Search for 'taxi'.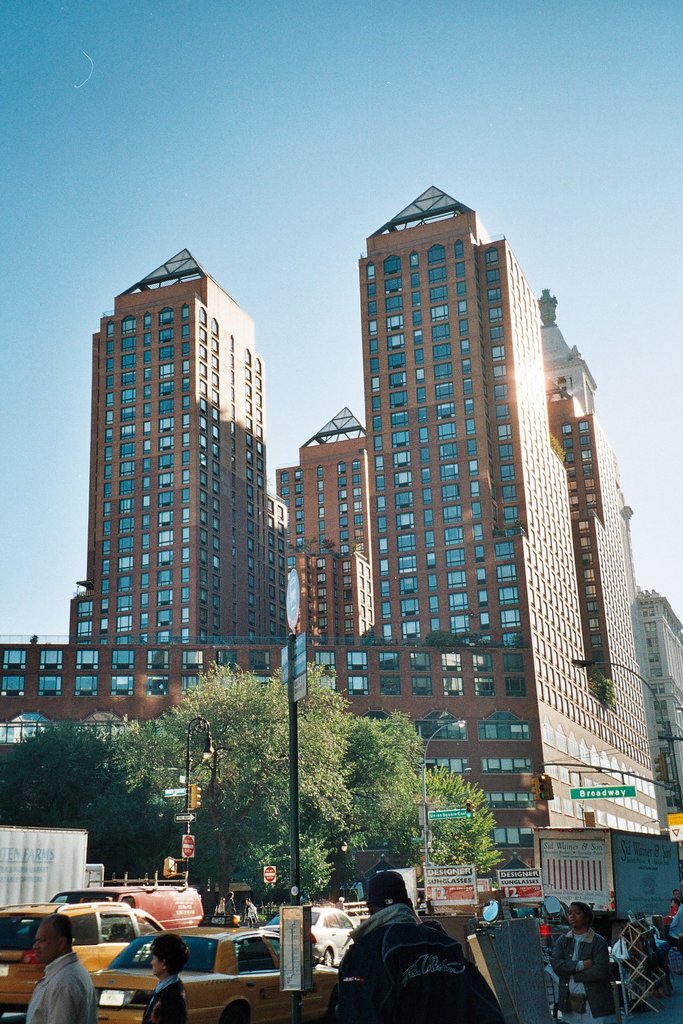
Found at left=0, top=899, right=158, bottom=1018.
